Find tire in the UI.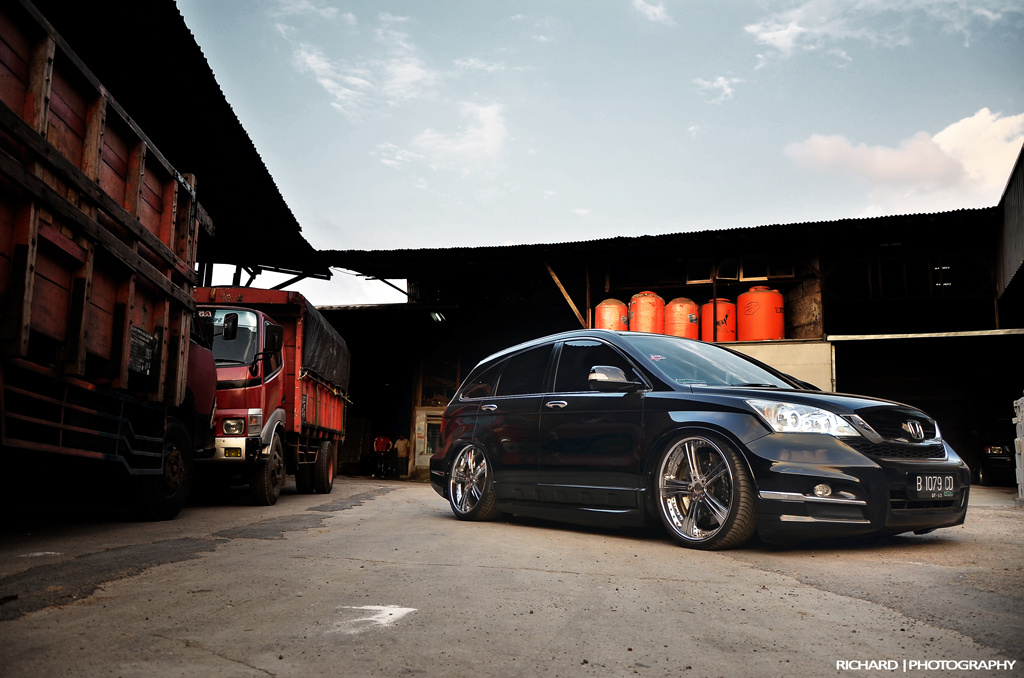
UI element at 255,435,289,504.
